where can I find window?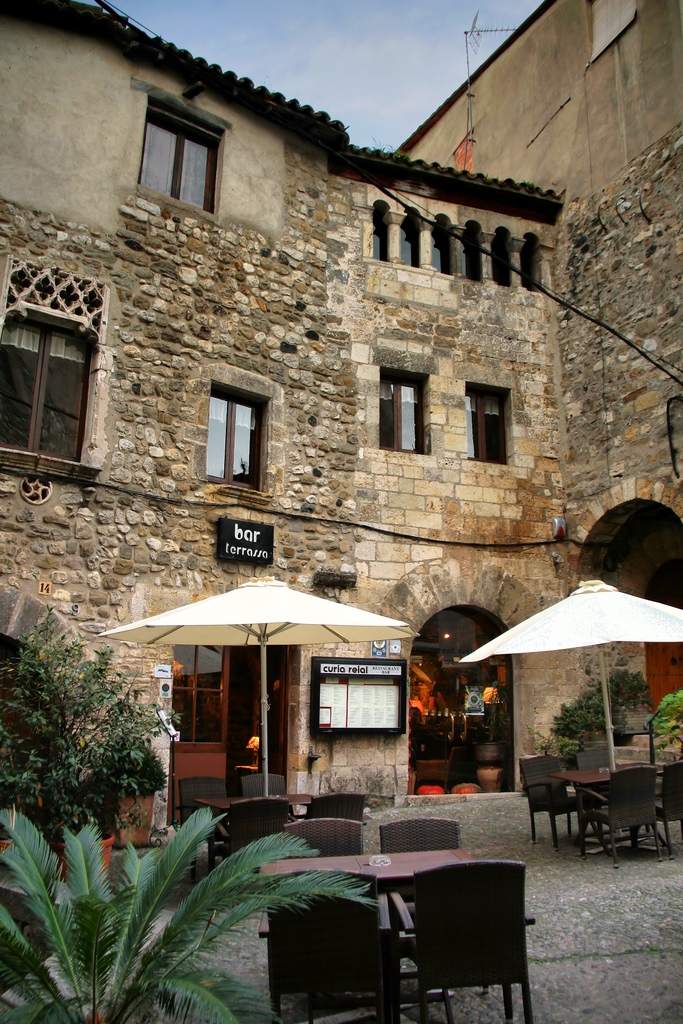
You can find it at 134, 106, 210, 223.
